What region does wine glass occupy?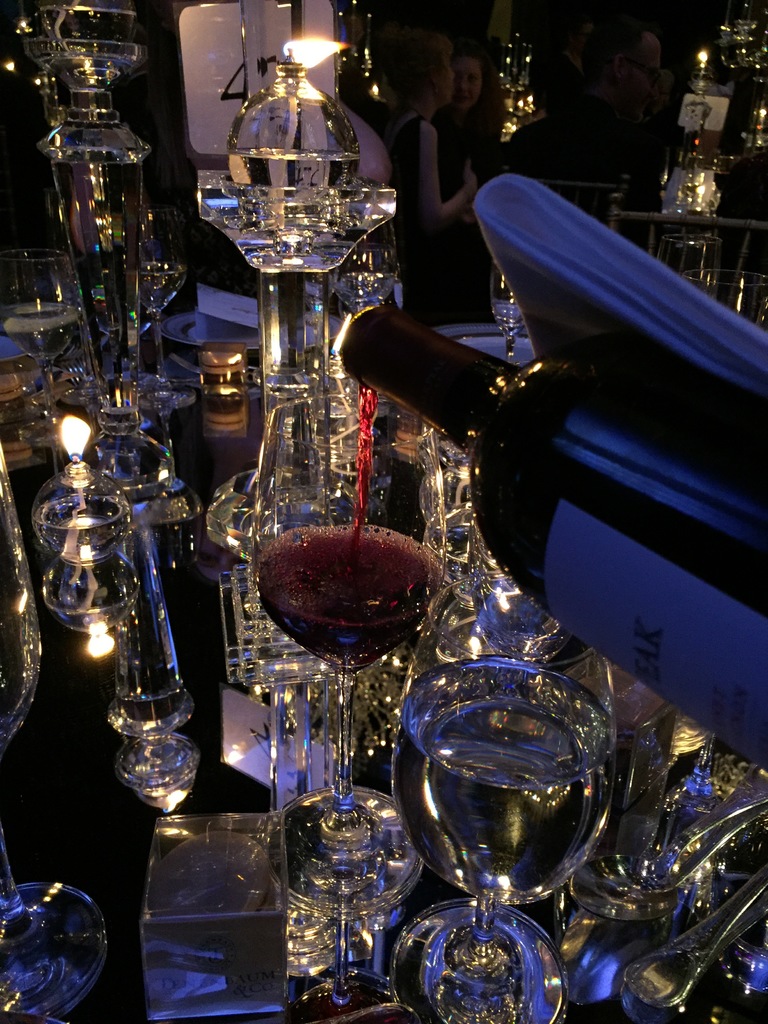
[x1=394, y1=660, x2=612, y2=1018].
